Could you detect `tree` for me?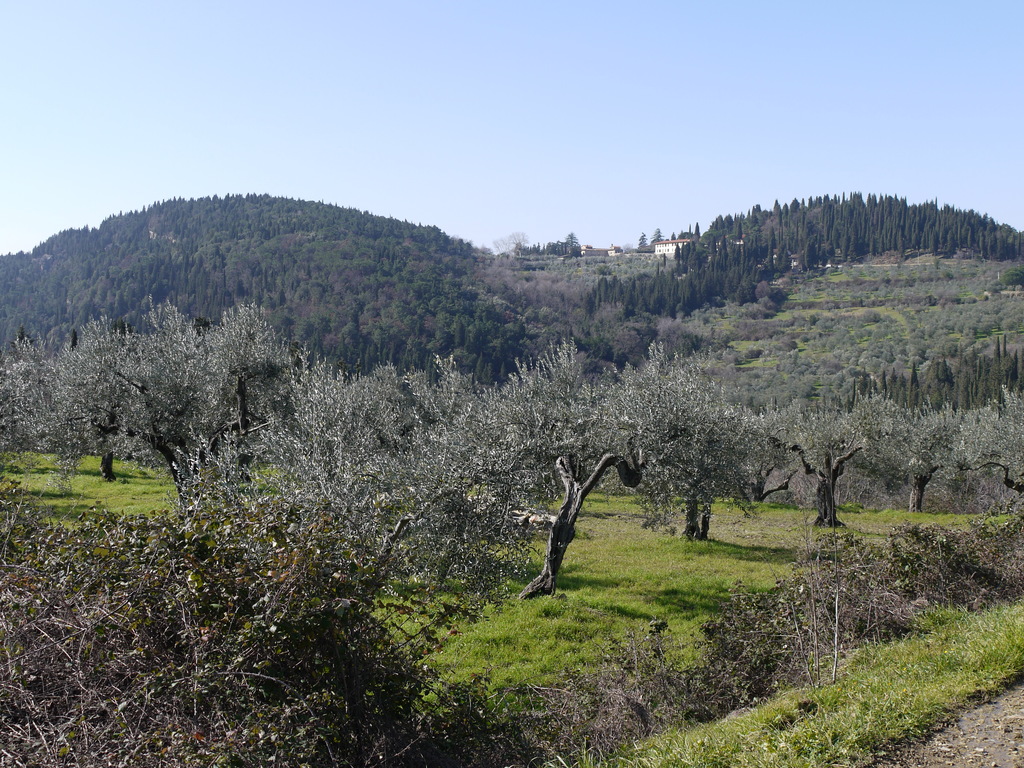
Detection result: detection(244, 348, 401, 579).
